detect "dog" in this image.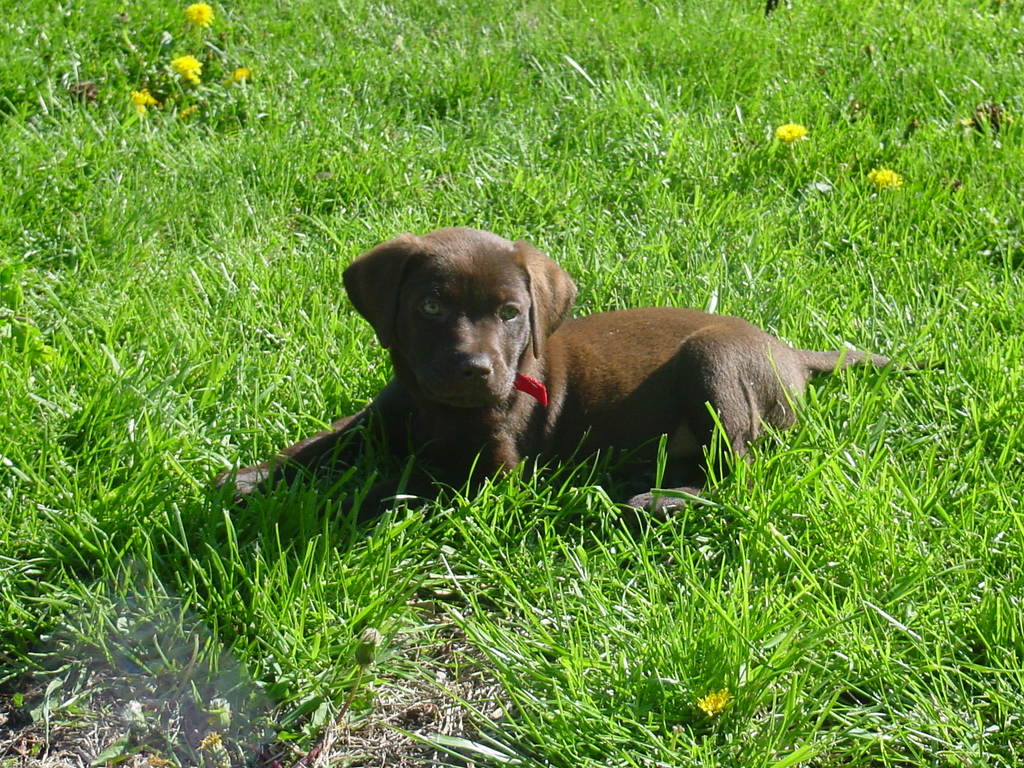
Detection: <region>200, 225, 944, 540</region>.
